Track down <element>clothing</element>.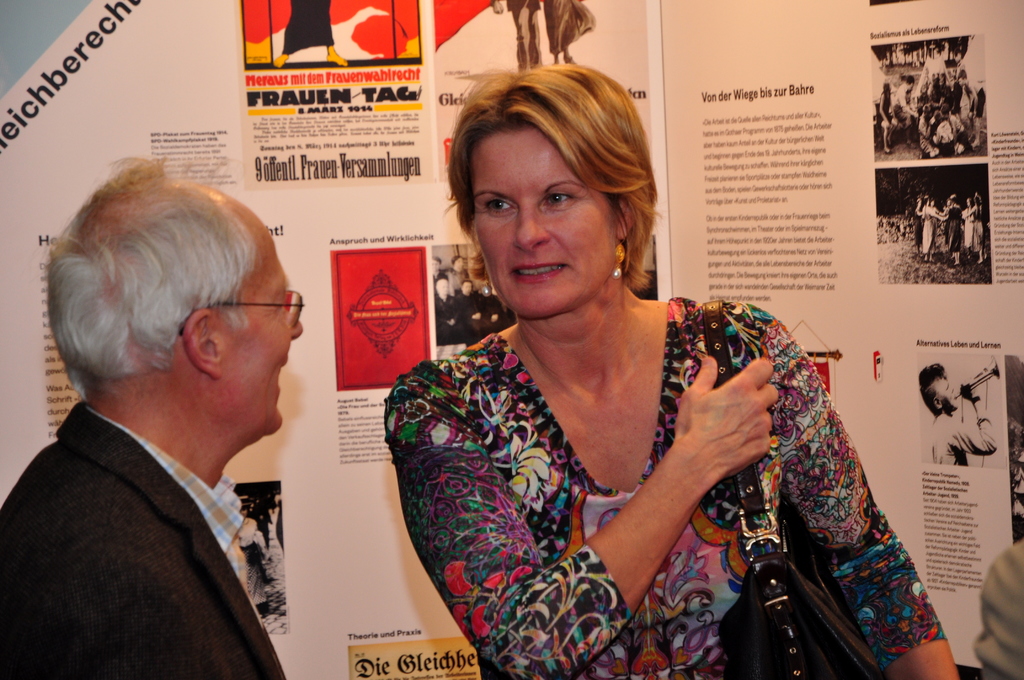
Tracked to box(381, 298, 943, 679).
